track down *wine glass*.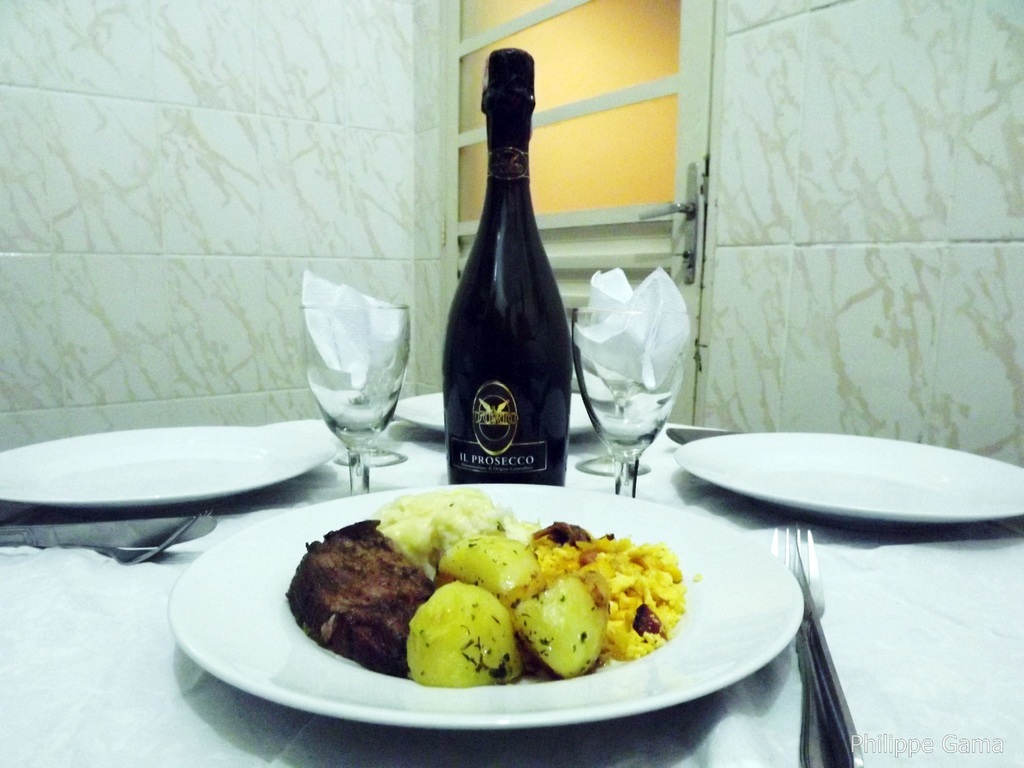
Tracked to {"left": 304, "top": 302, "right": 413, "bottom": 494}.
